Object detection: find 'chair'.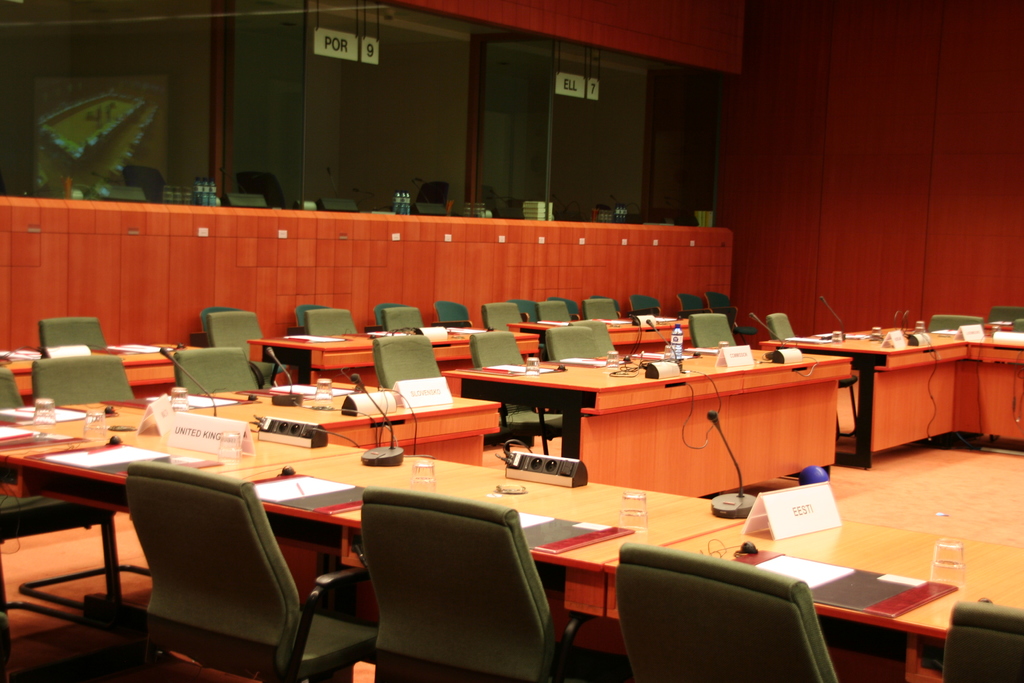
x1=369, y1=334, x2=442, y2=389.
